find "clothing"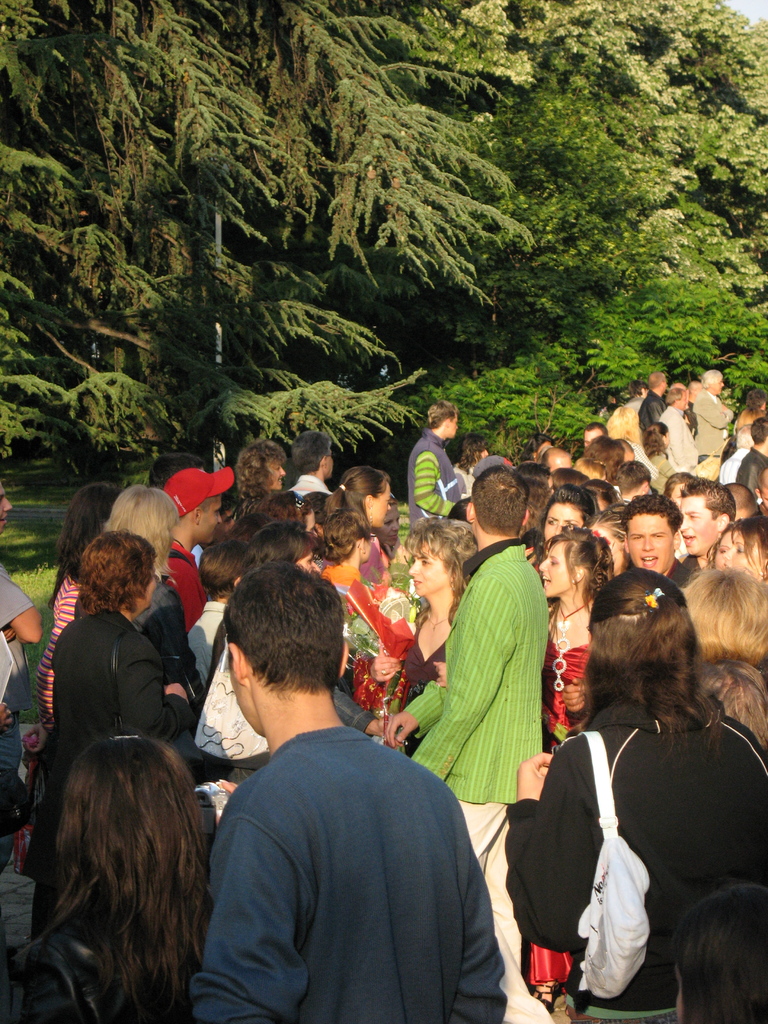
pyautogui.locateOnScreen(662, 557, 699, 582)
